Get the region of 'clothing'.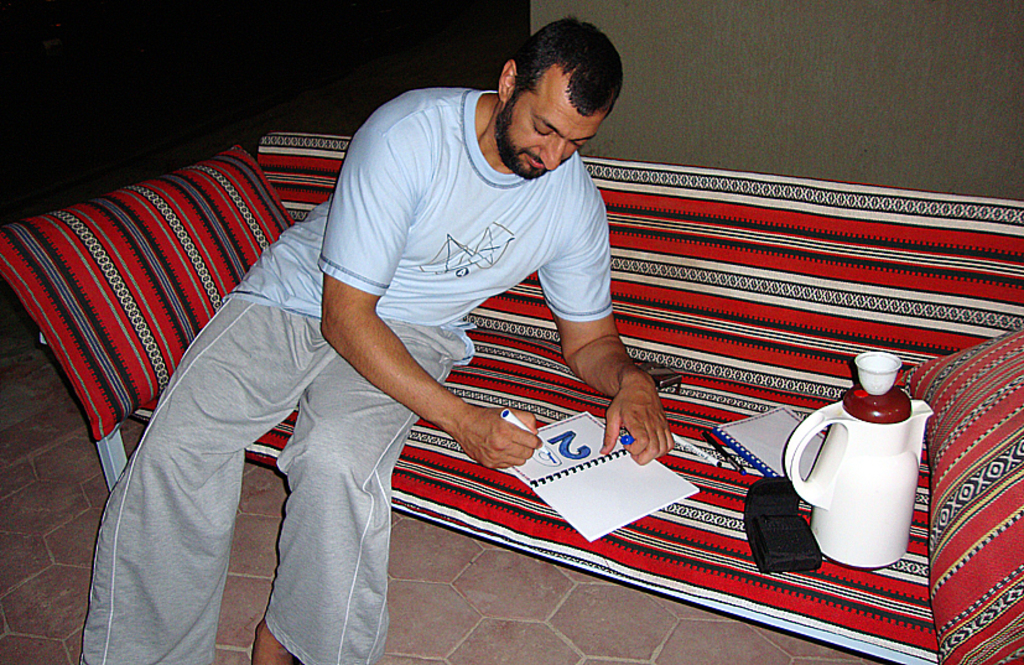
71, 87, 623, 664.
